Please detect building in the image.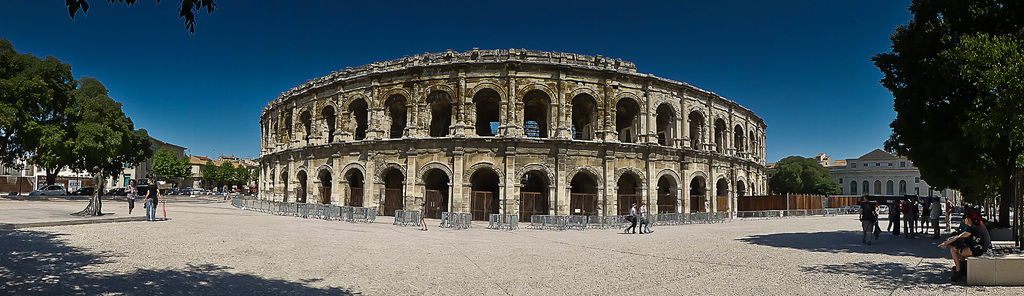
bbox=(248, 45, 767, 219).
